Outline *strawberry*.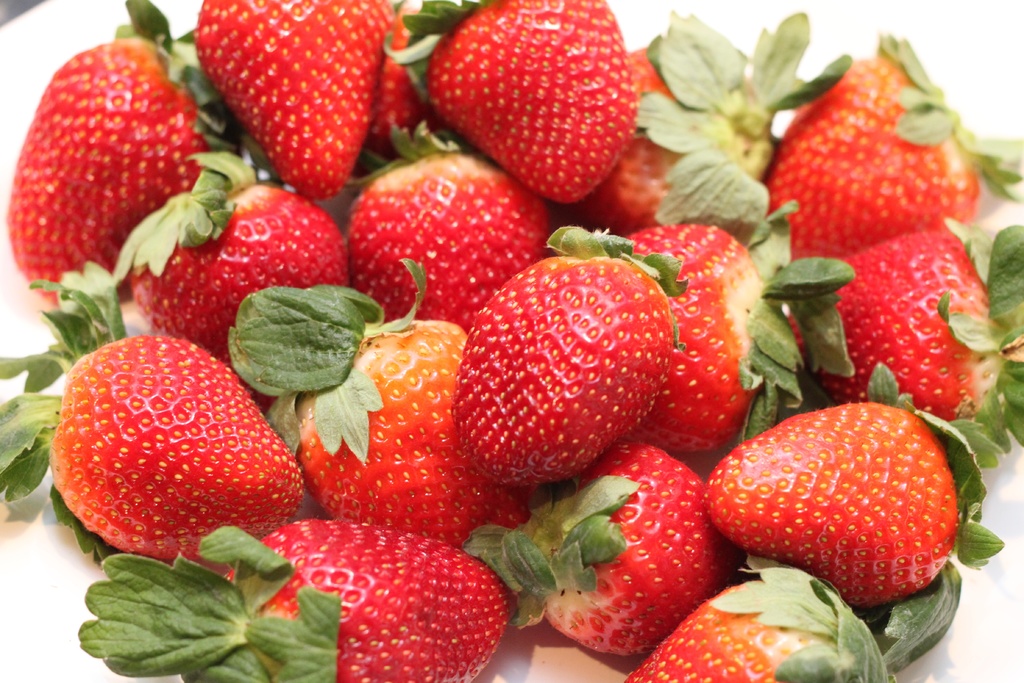
Outline: (left=2, top=0, right=201, bottom=300).
